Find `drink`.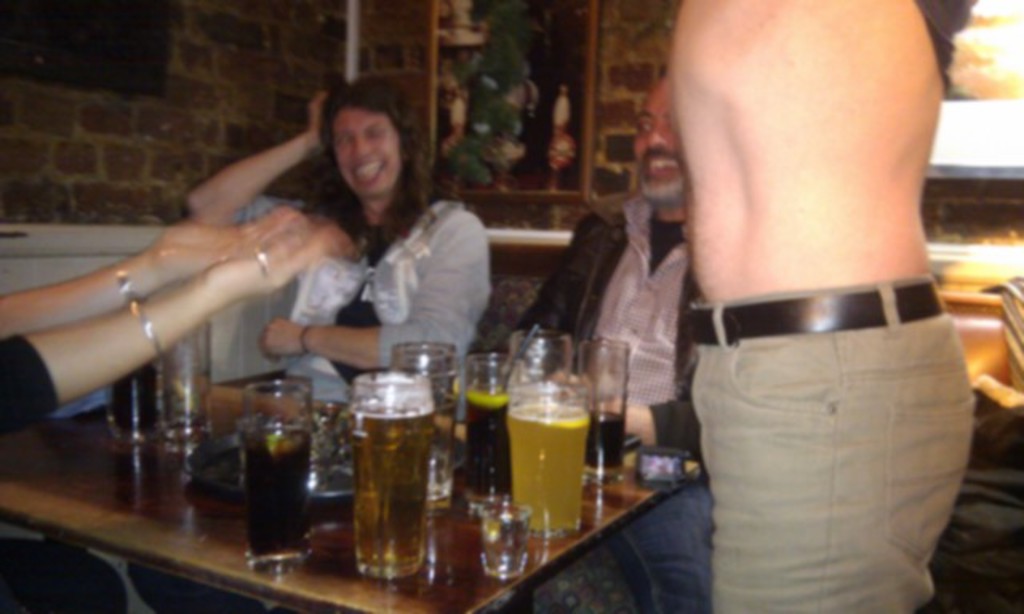
region(587, 414, 627, 486).
